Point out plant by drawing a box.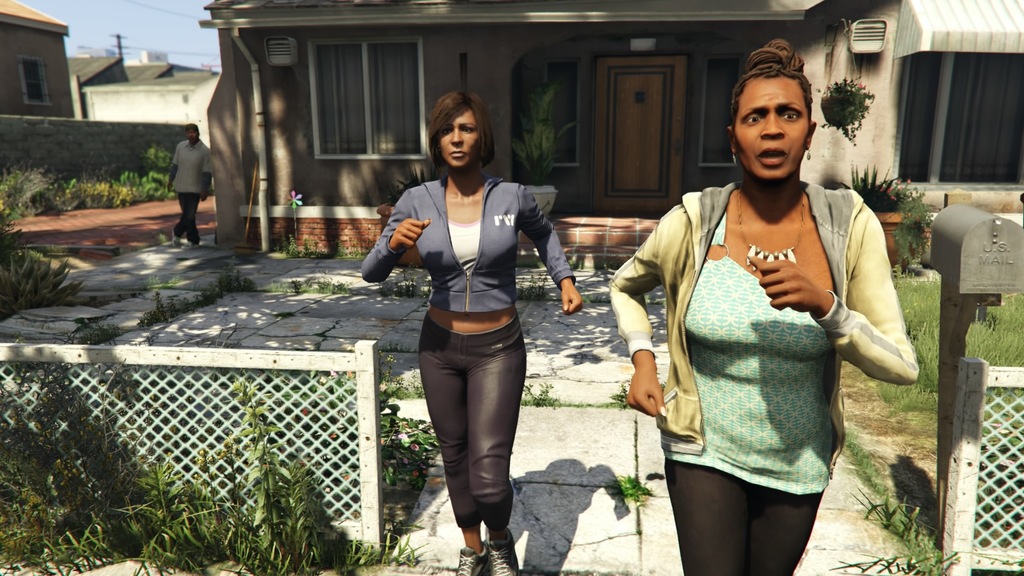
bbox=(822, 72, 886, 143).
